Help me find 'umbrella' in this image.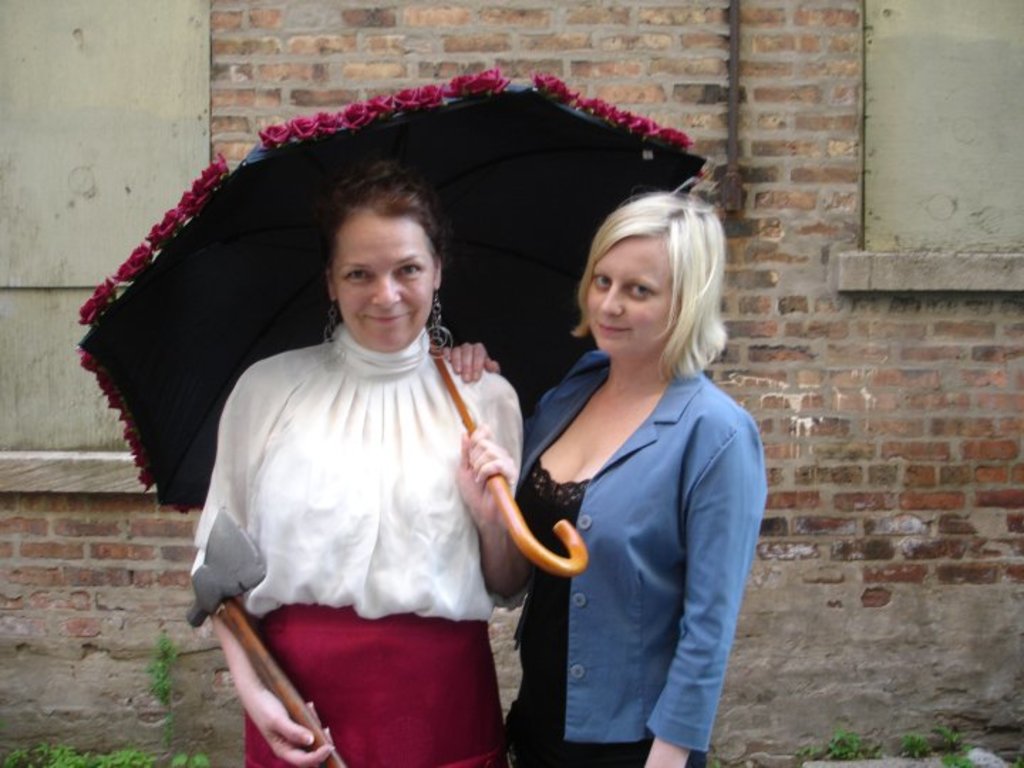
Found it: 78:65:720:573.
